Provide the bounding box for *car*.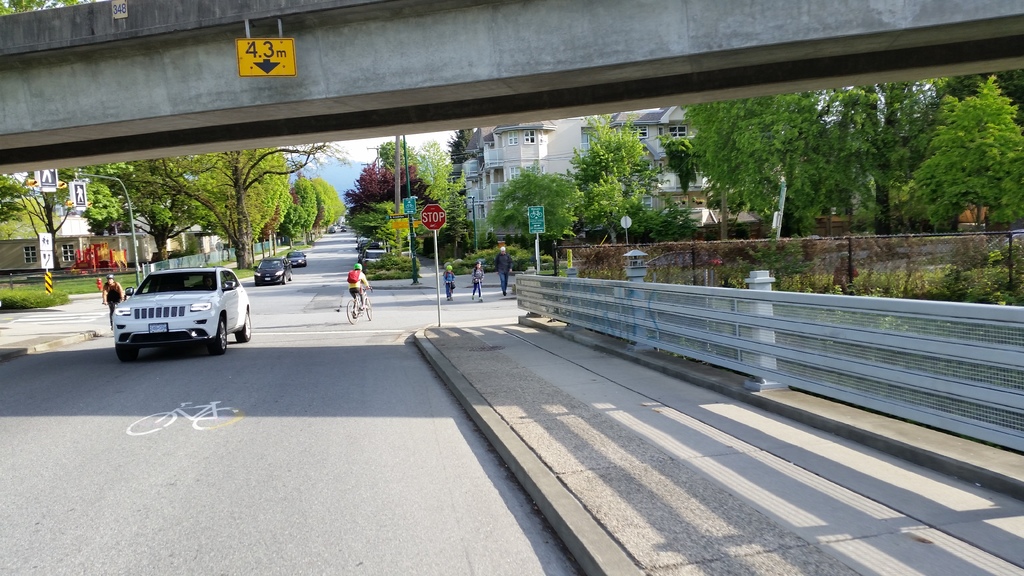
box=[252, 255, 294, 286].
